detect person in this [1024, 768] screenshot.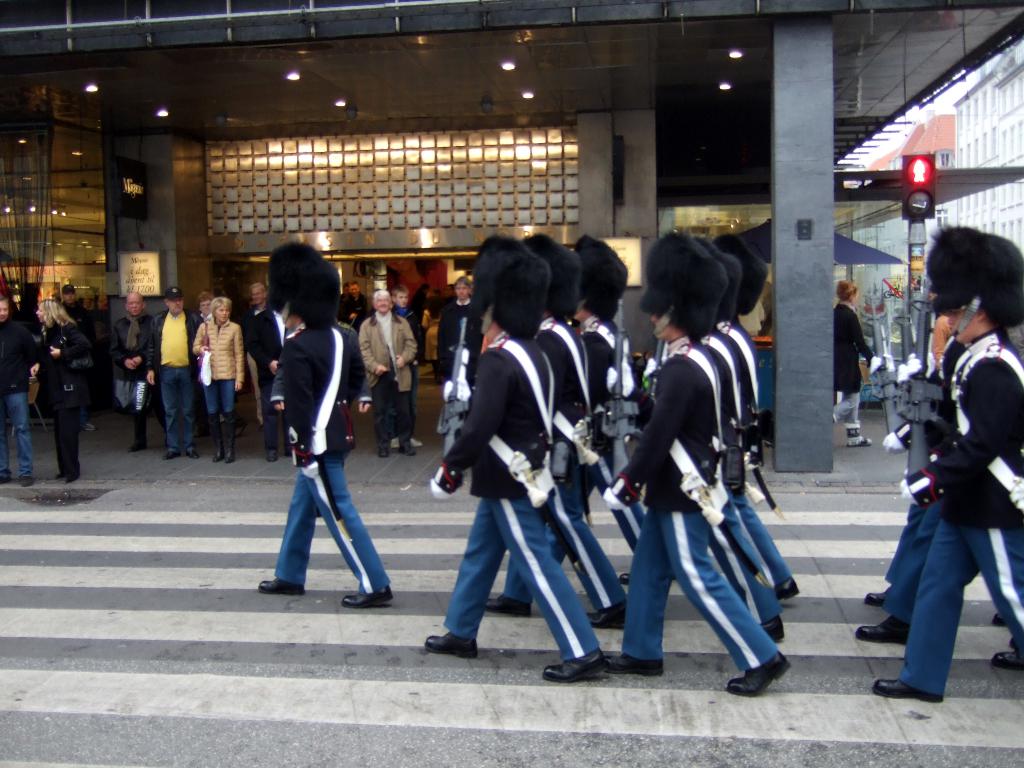
Detection: locate(423, 233, 608, 685).
